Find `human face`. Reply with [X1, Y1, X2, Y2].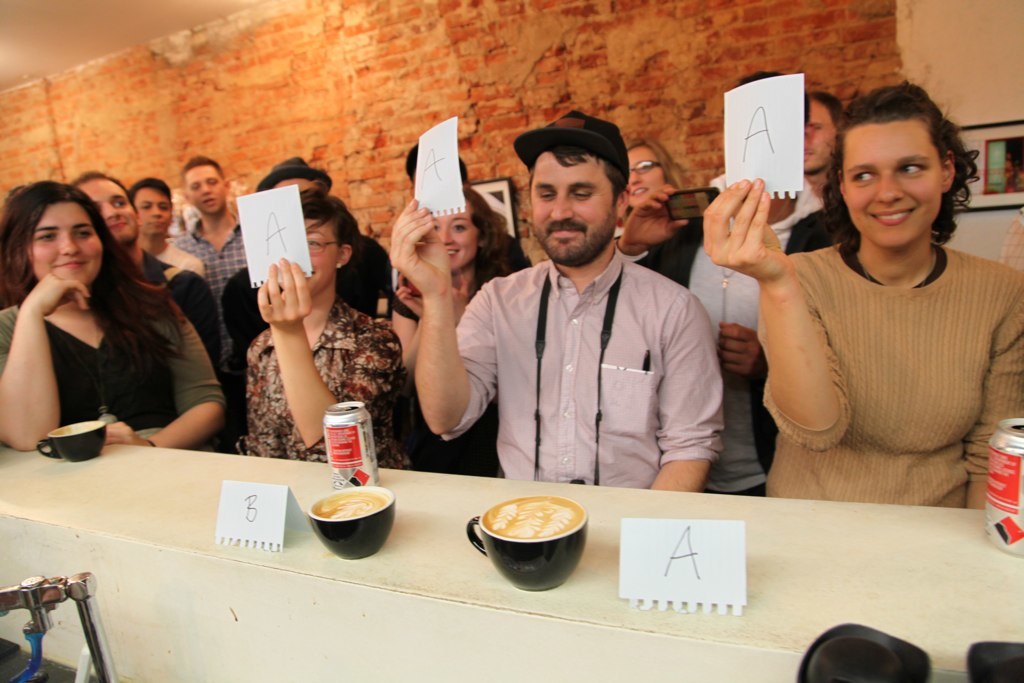
[30, 203, 104, 284].
